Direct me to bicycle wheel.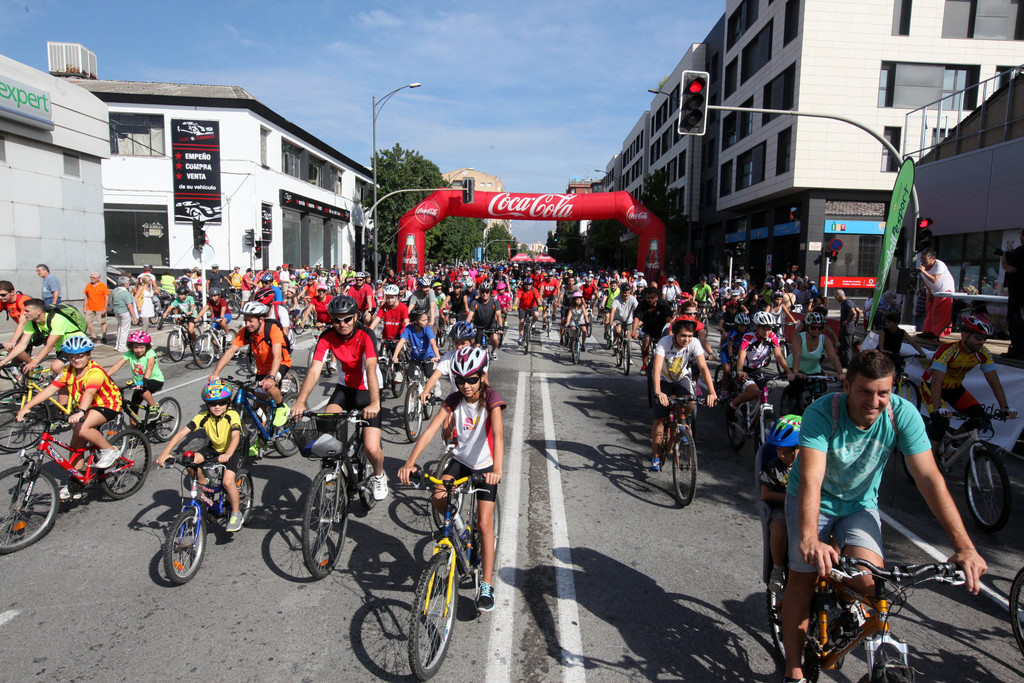
Direction: Rect(622, 341, 628, 377).
